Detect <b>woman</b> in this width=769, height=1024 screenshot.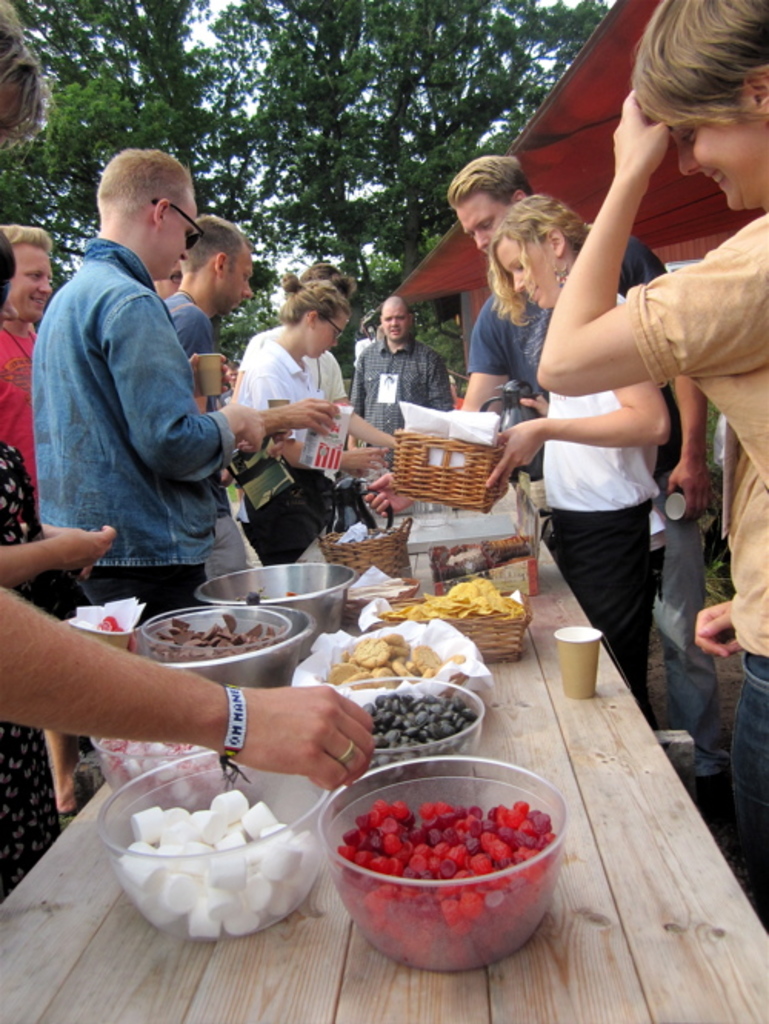
Detection: <box>226,264,388,555</box>.
